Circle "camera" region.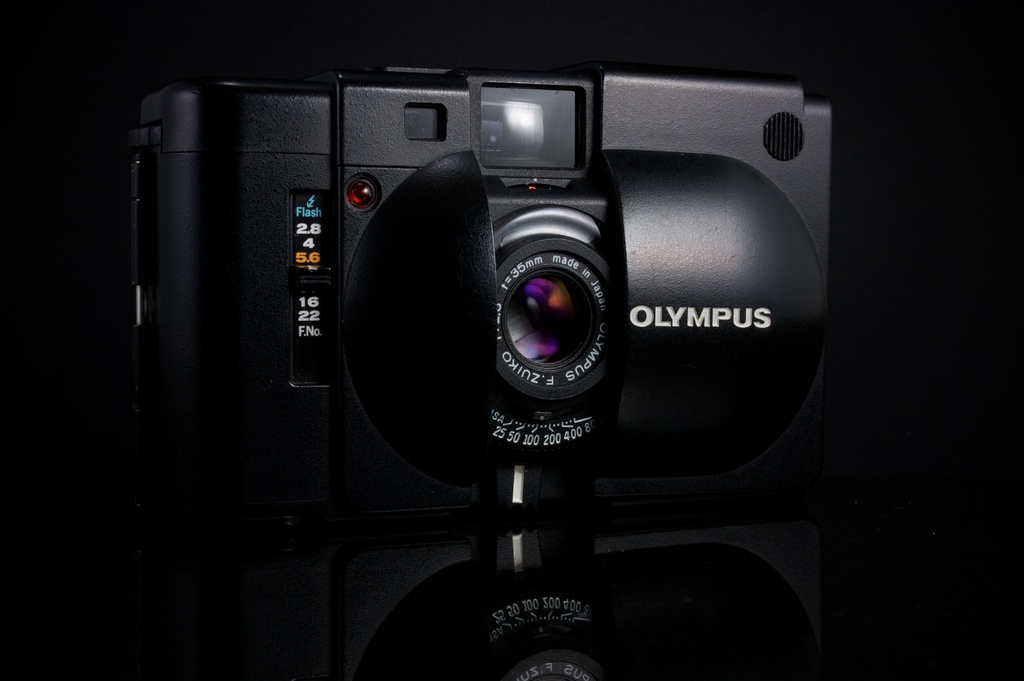
Region: 98, 80, 855, 680.
